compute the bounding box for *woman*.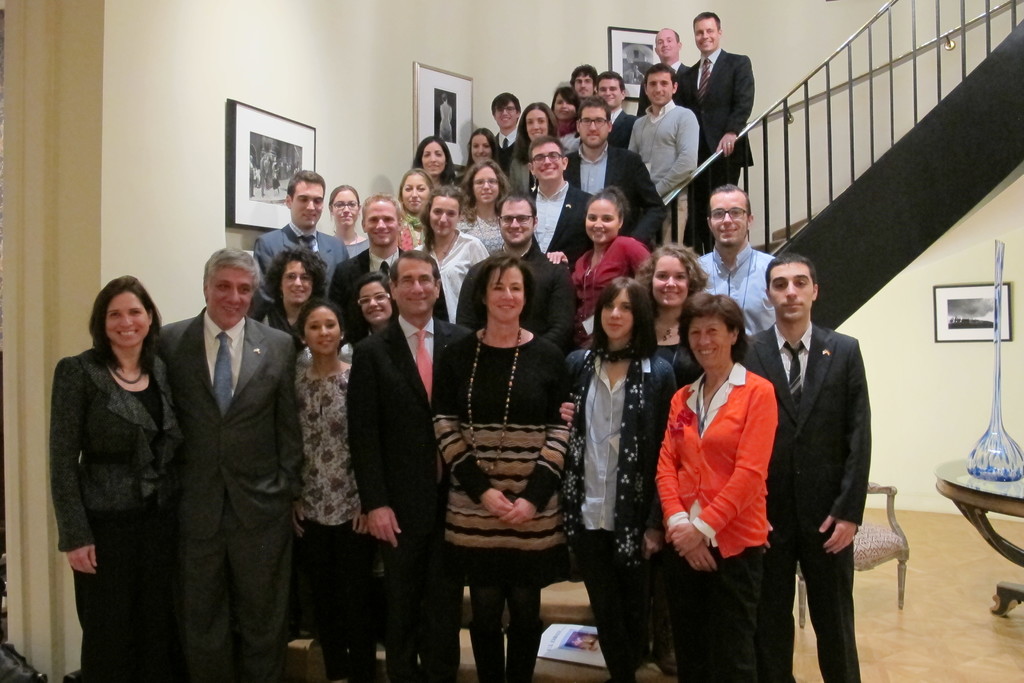
Rect(634, 244, 715, 386).
